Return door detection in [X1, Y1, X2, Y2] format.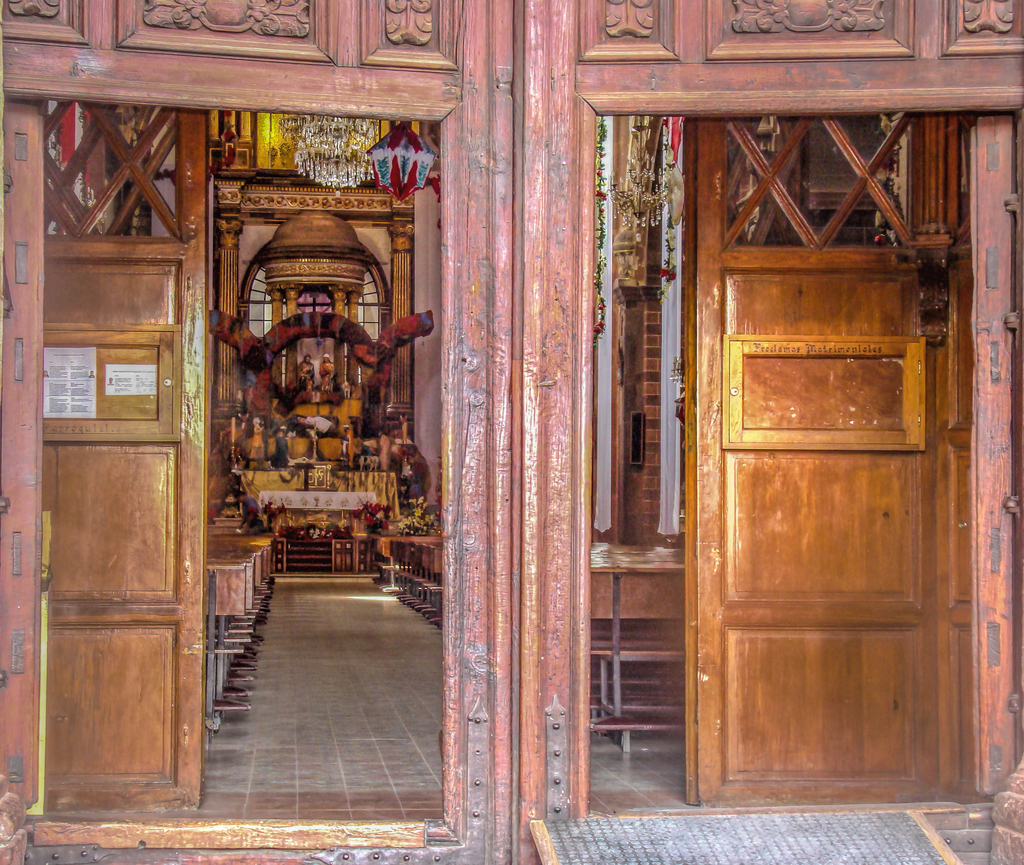
[34, 97, 210, 806].
